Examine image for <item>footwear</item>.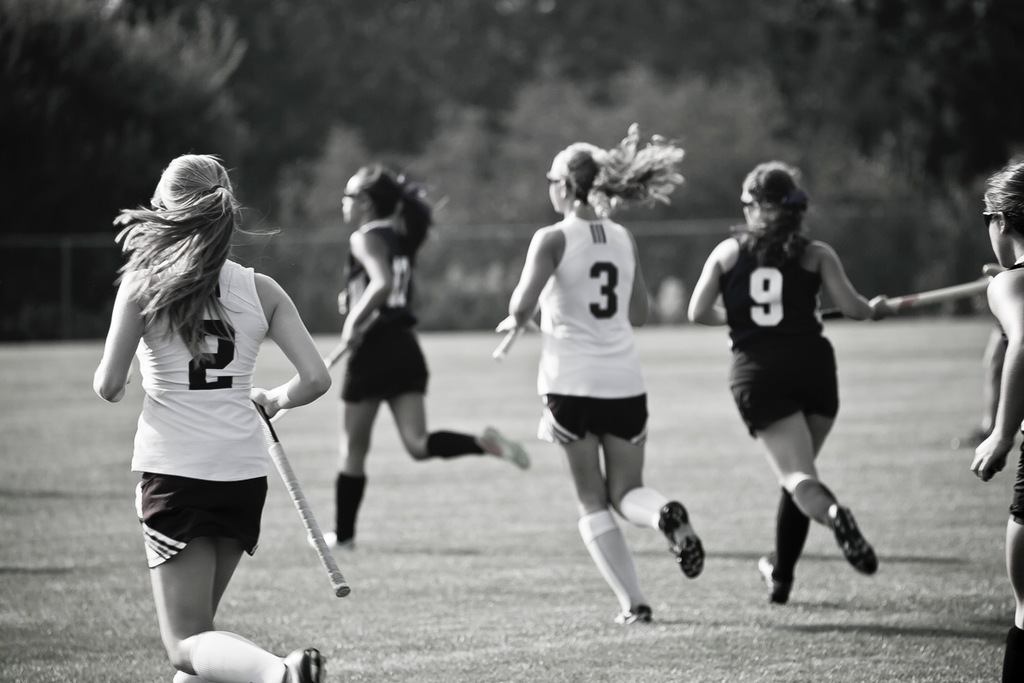
Examination result: crop(610, 606, 649, 628).
